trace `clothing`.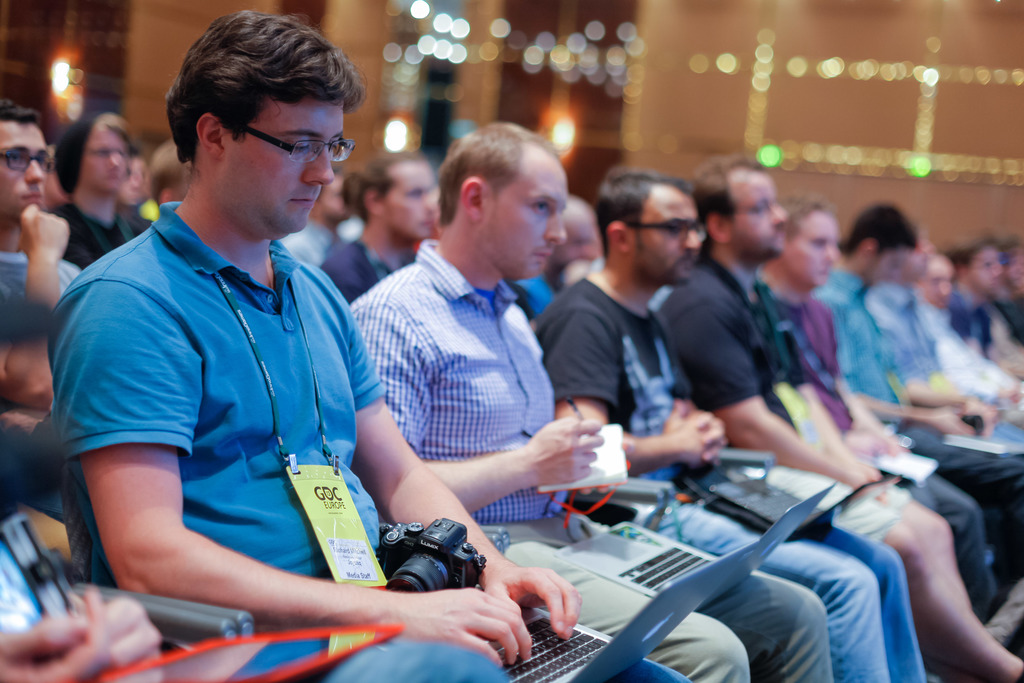
Traced to BBox(520, 275, 938, 682).
